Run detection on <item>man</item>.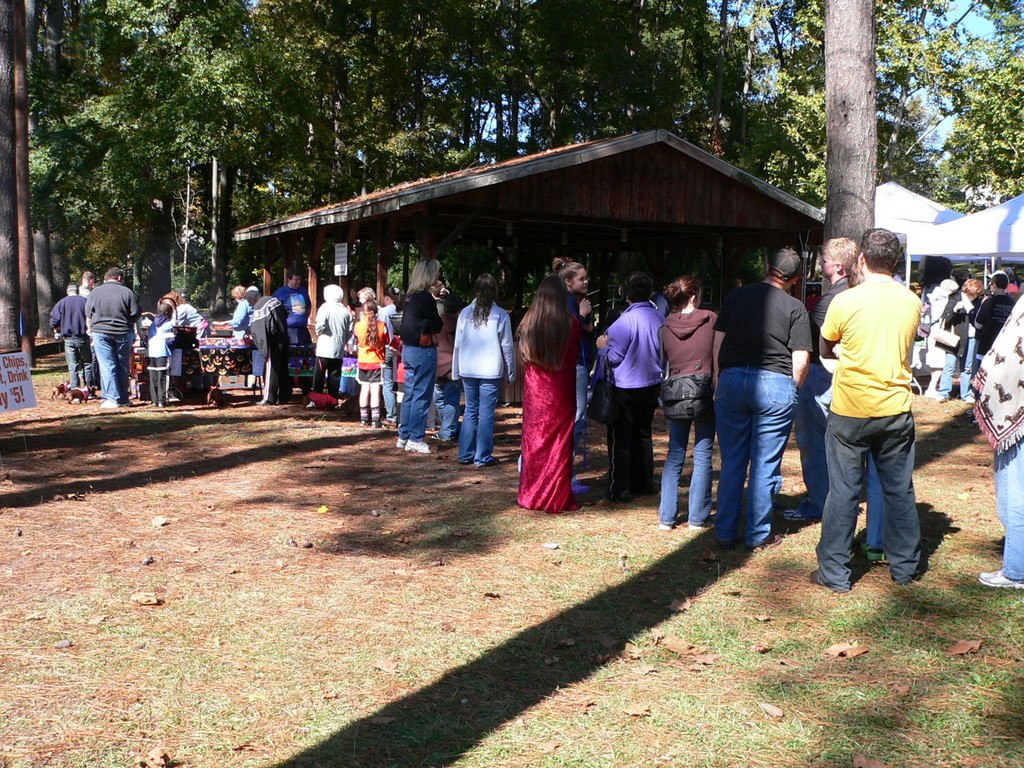
Result: {"left": 311, "top": 281, "right": 357, "bottom": 405}.
